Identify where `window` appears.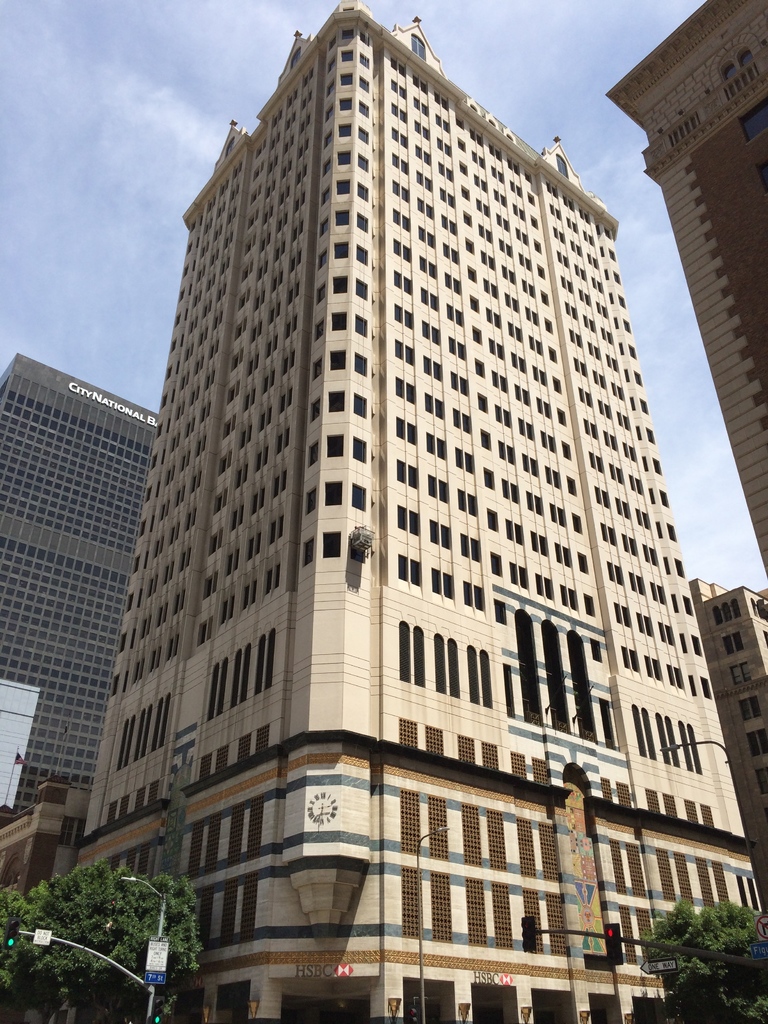
Appears at <bbox>618, 292, 627, 308</bbox>.
